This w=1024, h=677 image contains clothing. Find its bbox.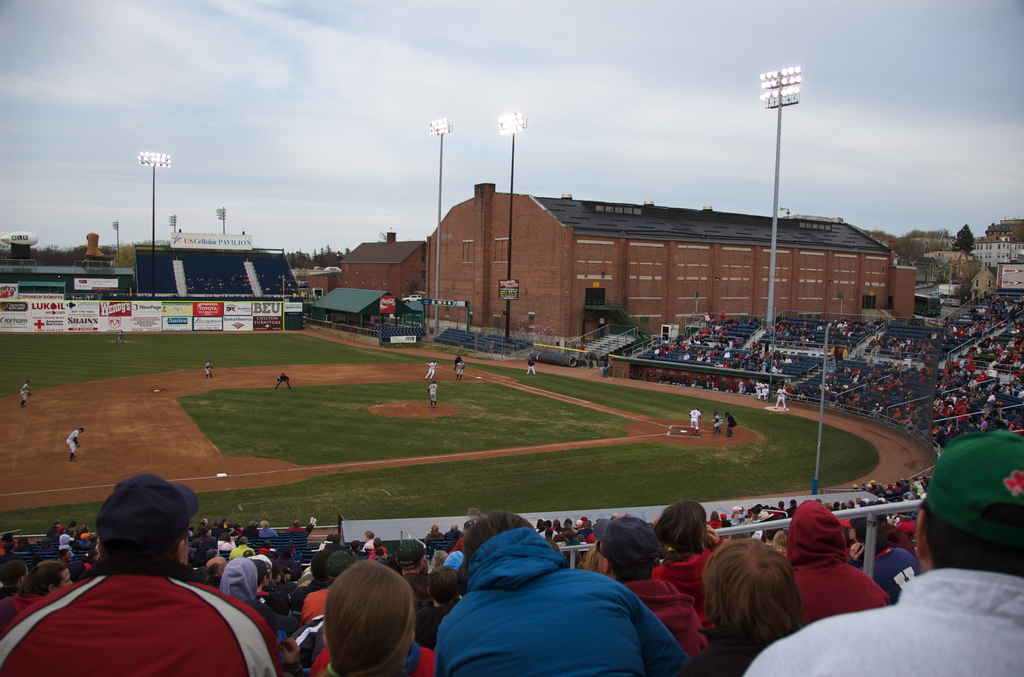
left=372, top=544, right=388, bottom=558.
